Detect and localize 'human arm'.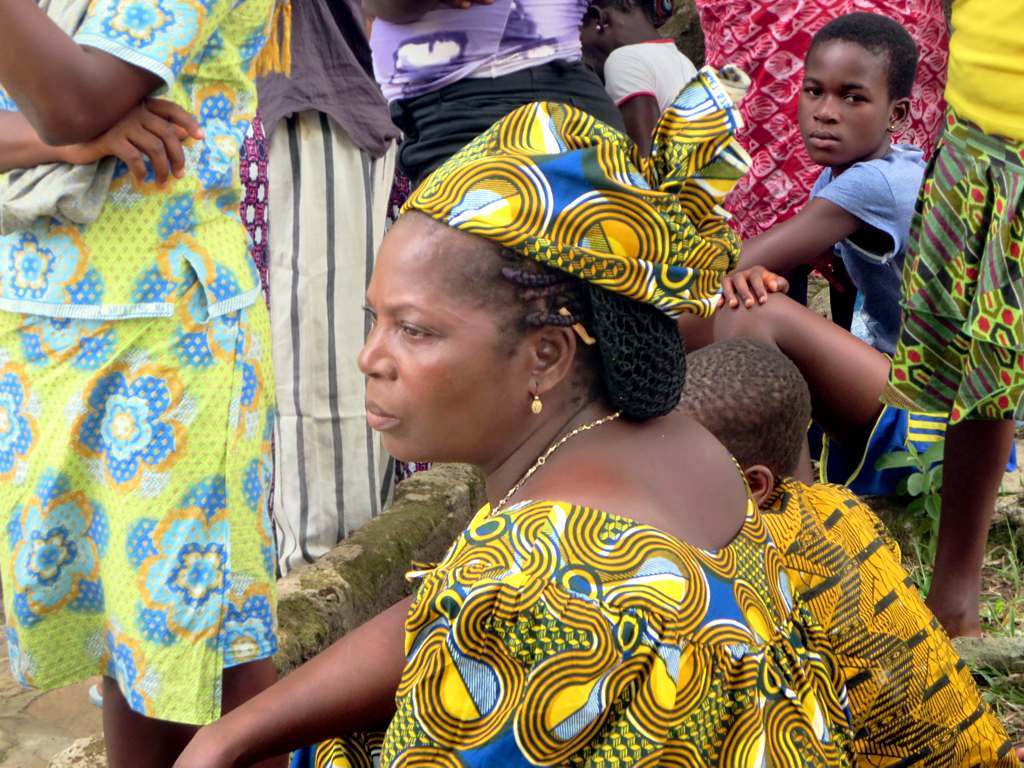
Localized at crop(170, 587, 416, 767).
